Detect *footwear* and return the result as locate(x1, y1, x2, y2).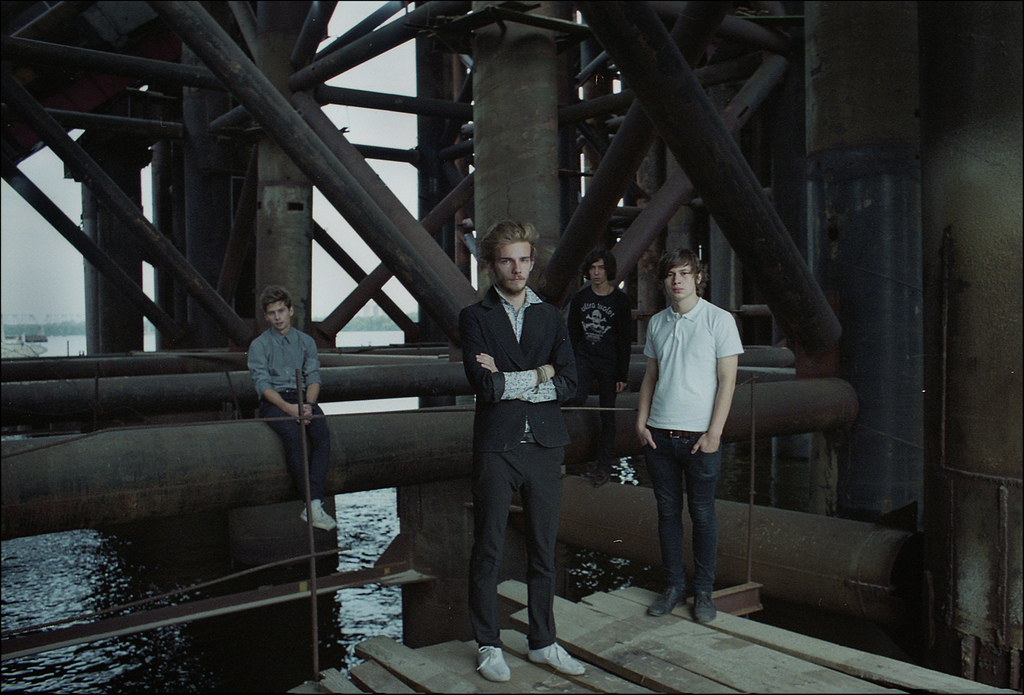
locate(642, 579, 688, 607).
